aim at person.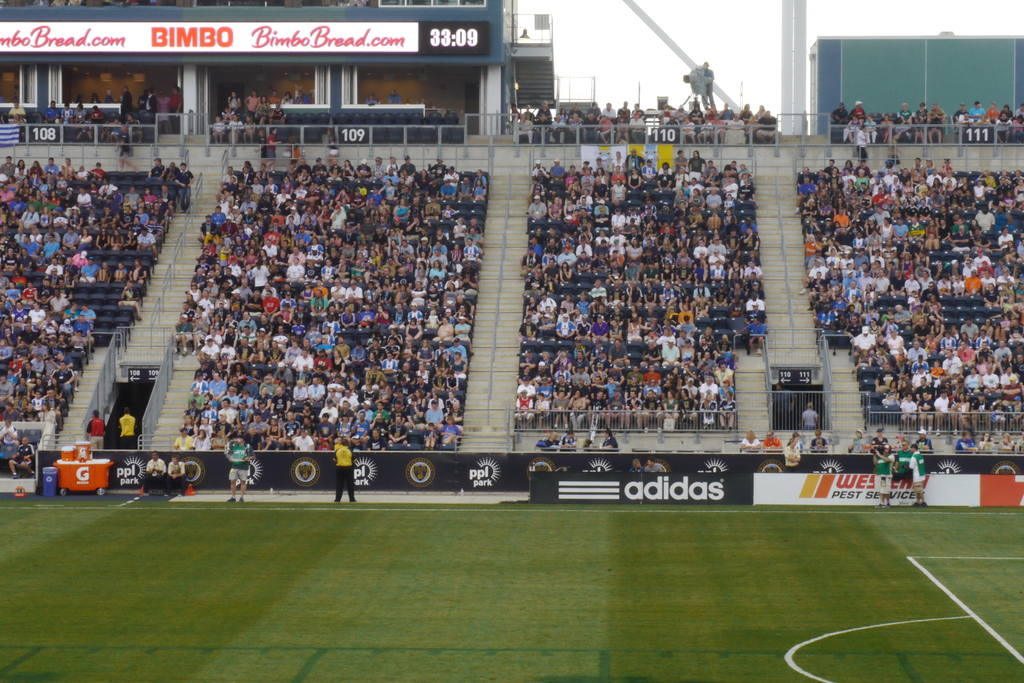
Aimed at <region>166, 453, 189, 497</region>.
